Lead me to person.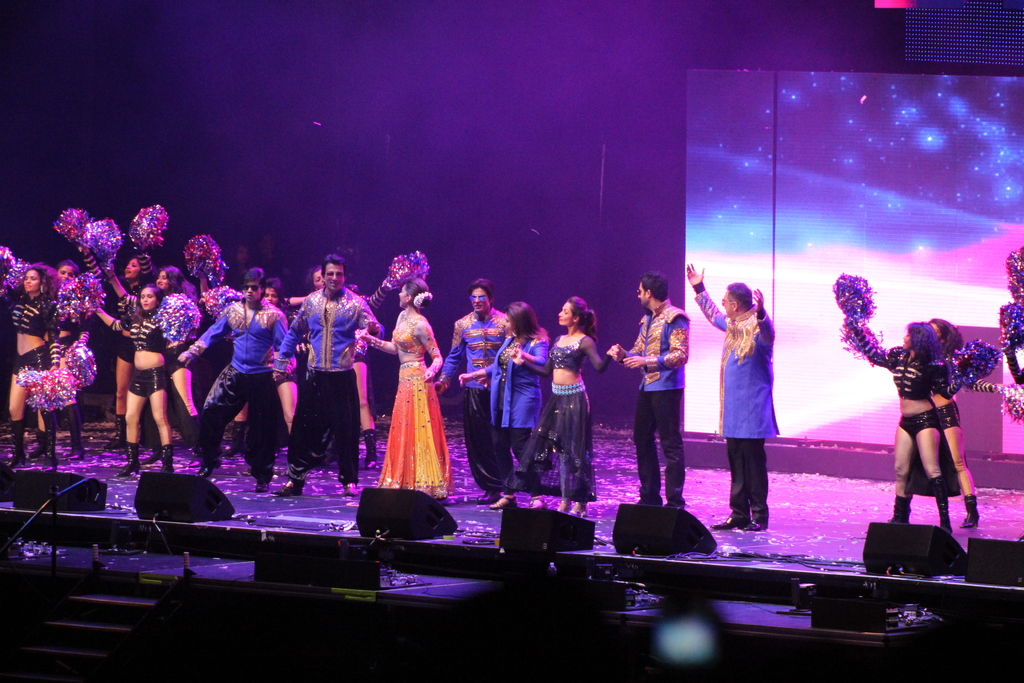
Lead to x1=850 y1=320 x2=959 y2=536.
